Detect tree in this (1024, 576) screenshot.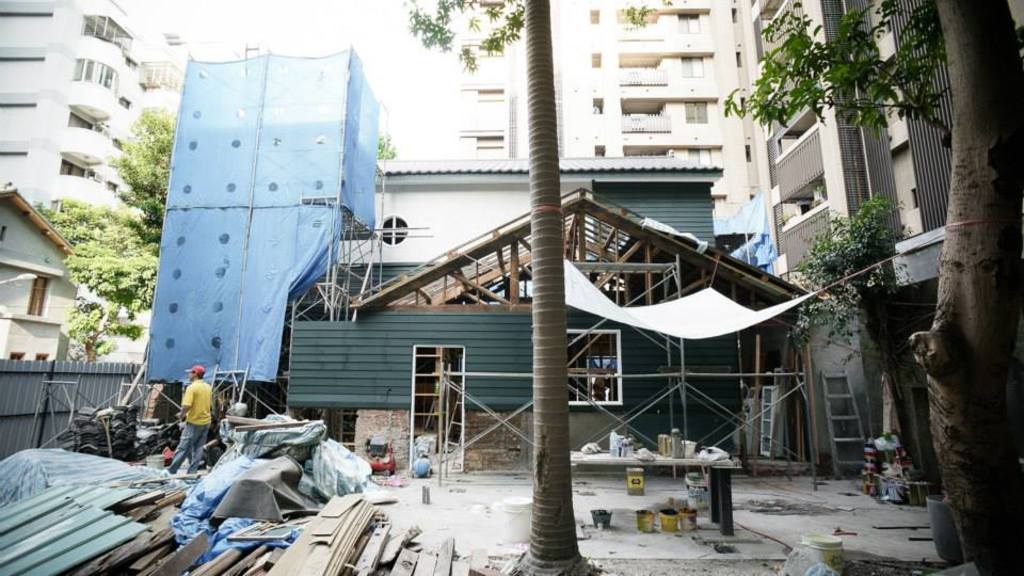
Detection: [621,0,1023,575].
